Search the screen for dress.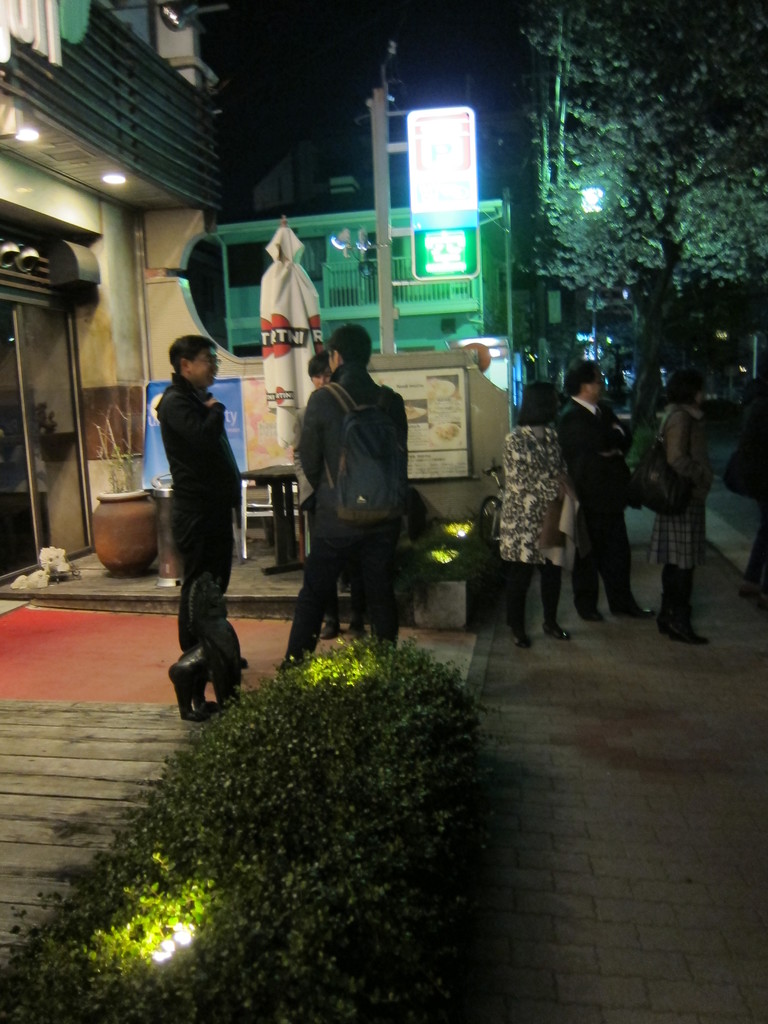
Found at [x1=477, y1=425, x2=563, y2=586].
